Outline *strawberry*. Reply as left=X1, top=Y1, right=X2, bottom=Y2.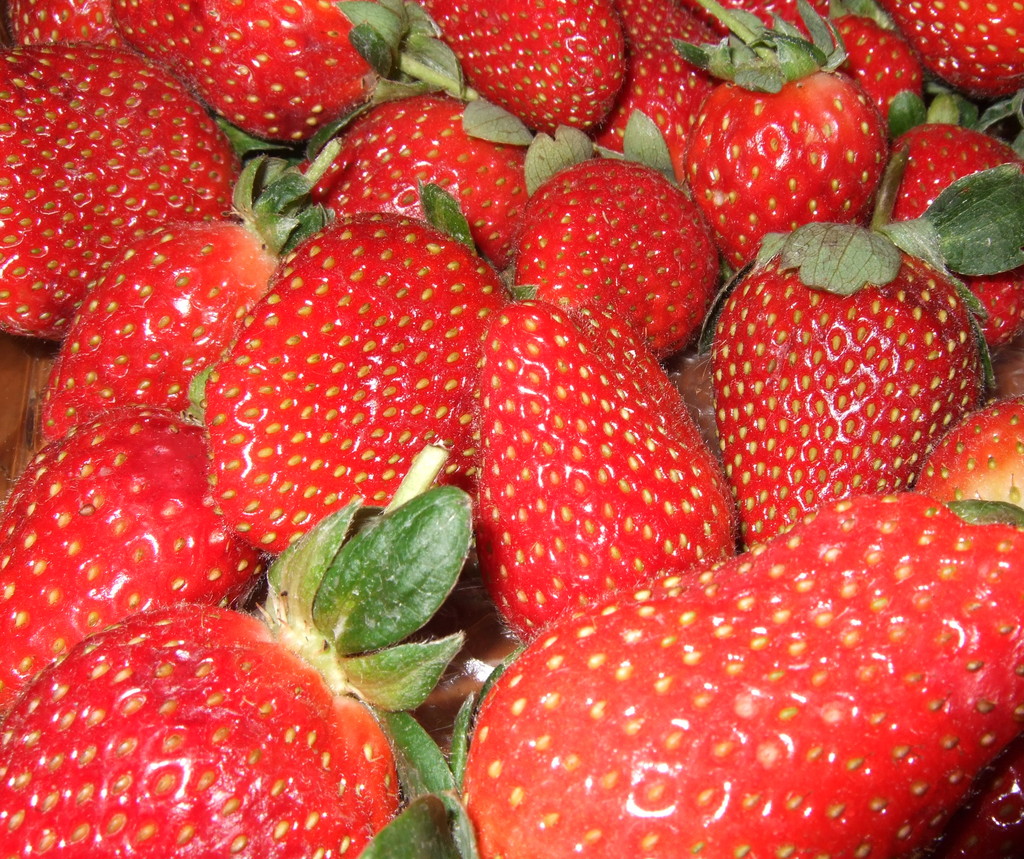
left=31, top=115, right=366, bottom=453.
